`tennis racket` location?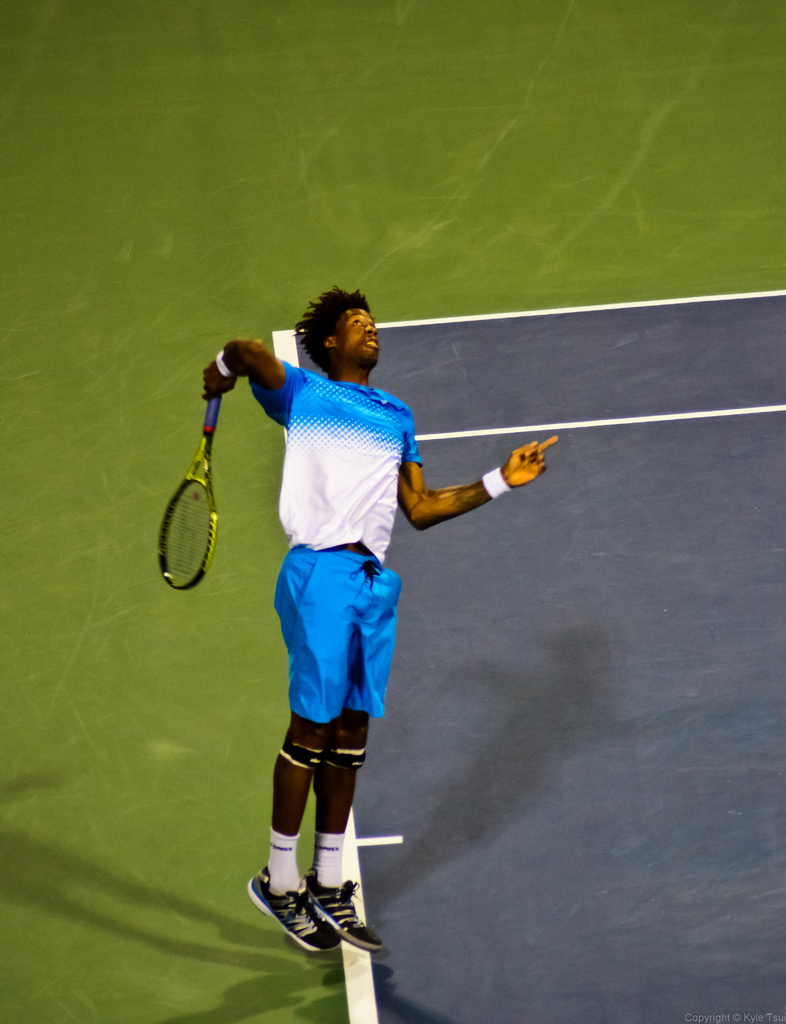
[163, 381, 220, 587]
